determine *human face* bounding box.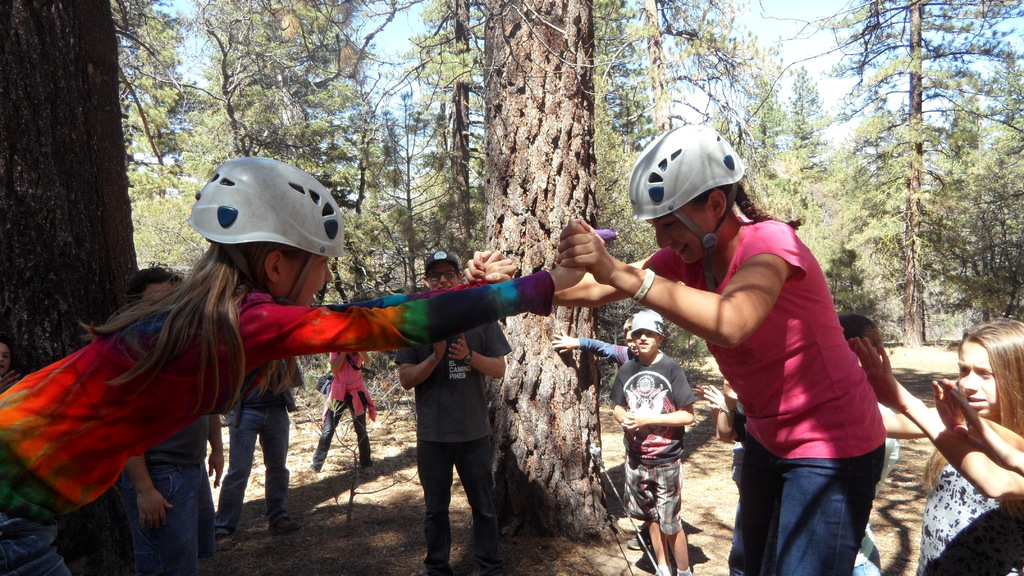
Determined: <box>285,259,335,302</box>.
